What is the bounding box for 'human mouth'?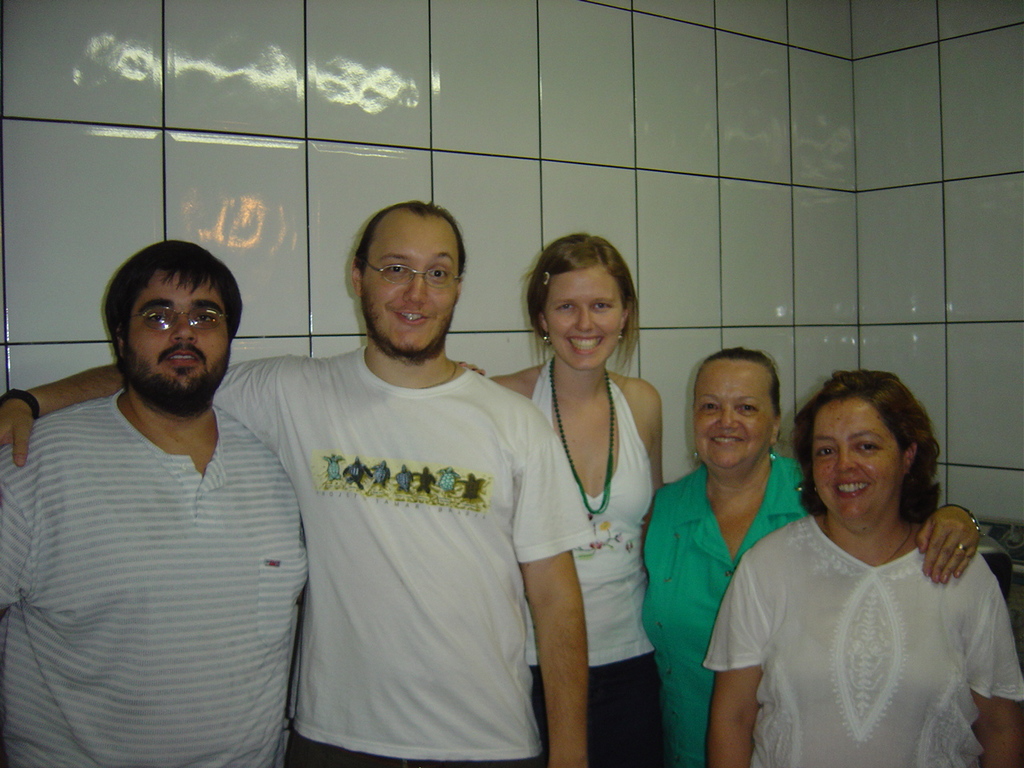
box=[568, 336, 600, 352].
